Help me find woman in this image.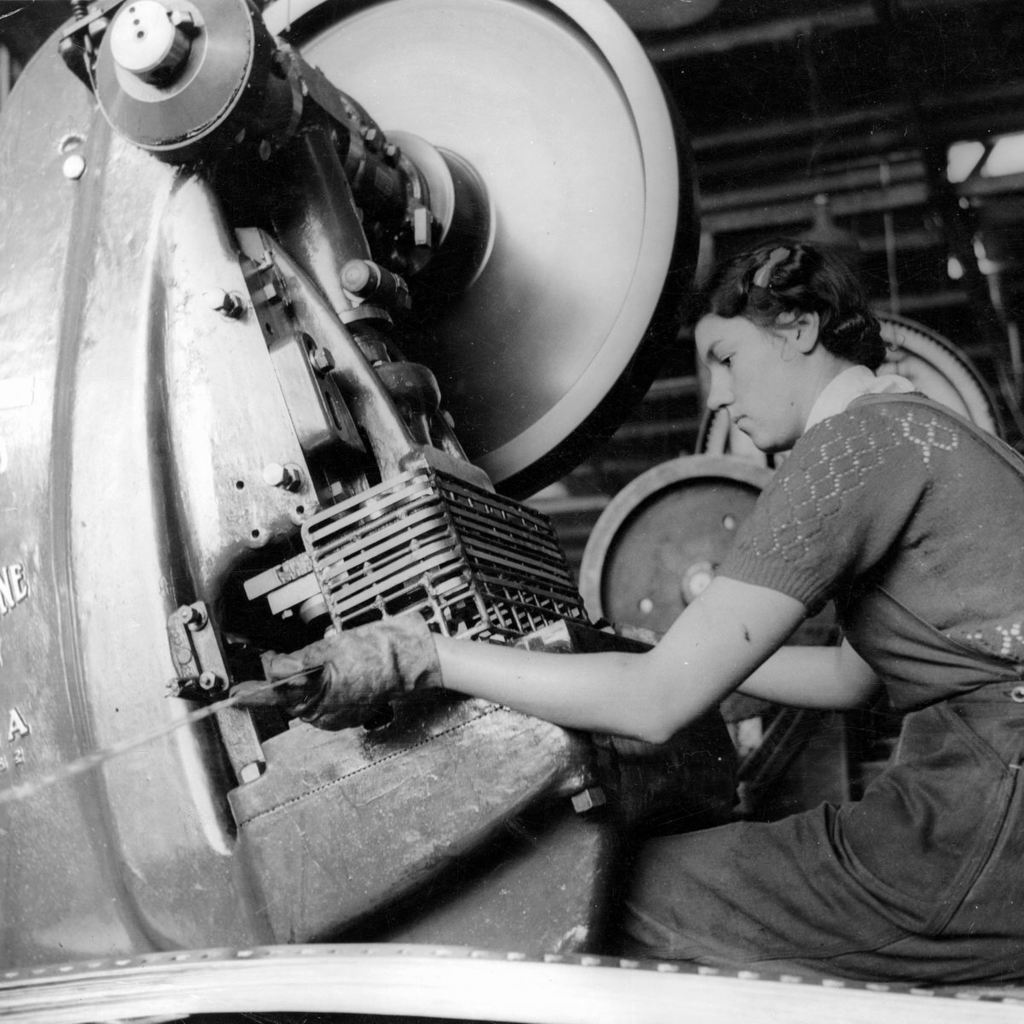
Found it: detection(493, 202, 1020, 983).
